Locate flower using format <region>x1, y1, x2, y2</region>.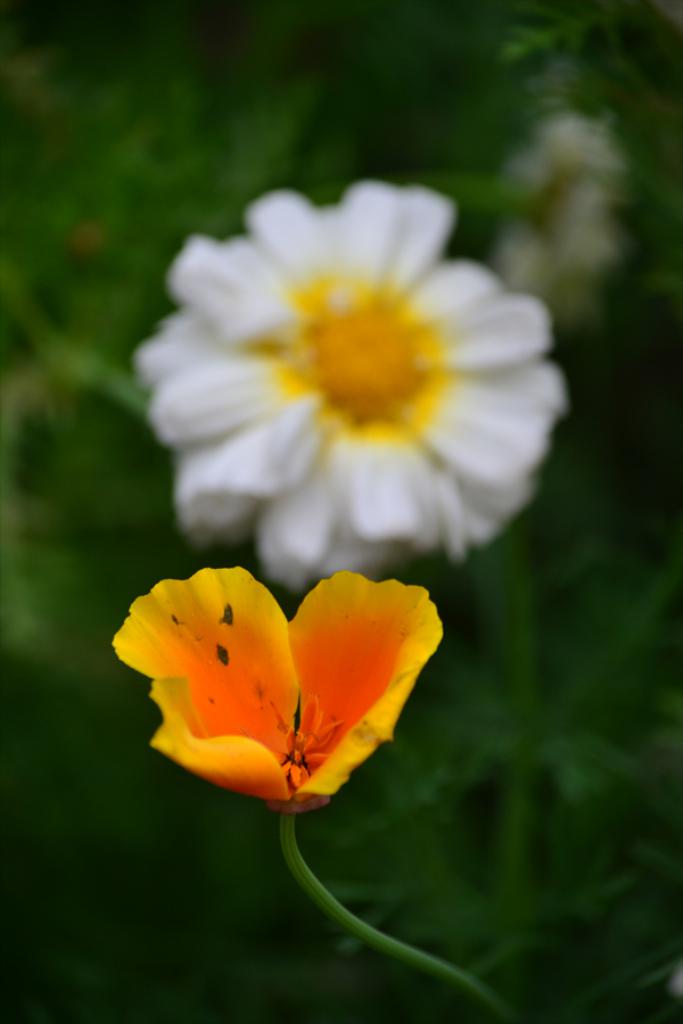
<region>132, 179, 563, 591</region>.
